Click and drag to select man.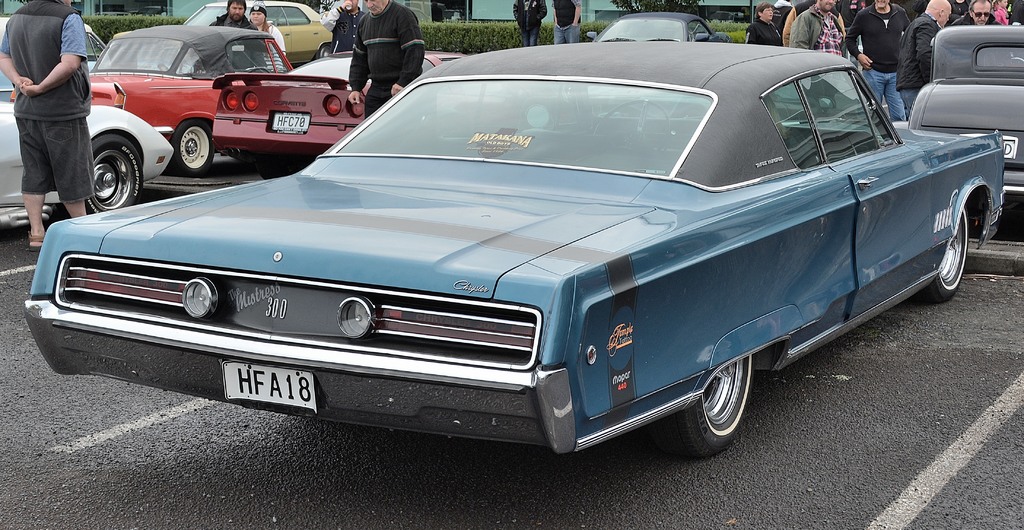
Selection: x1=948 y1=1 x2=1000 y2=23.
